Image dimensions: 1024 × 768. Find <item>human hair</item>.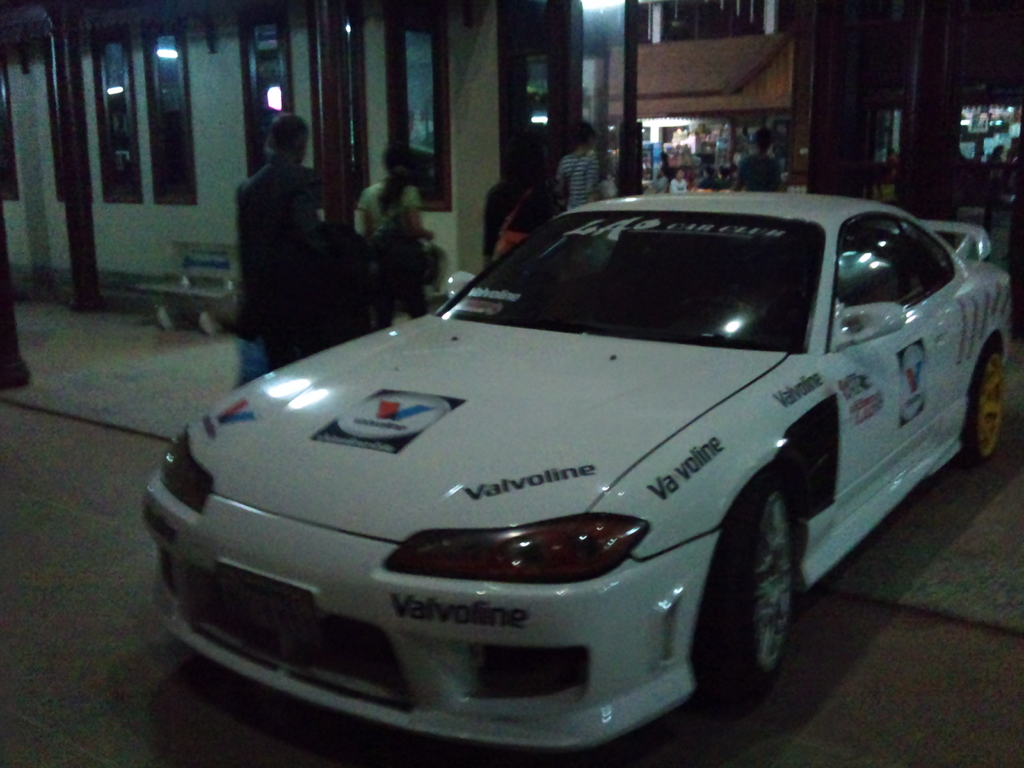
left=265, top=113, right=312, bottom=161.
